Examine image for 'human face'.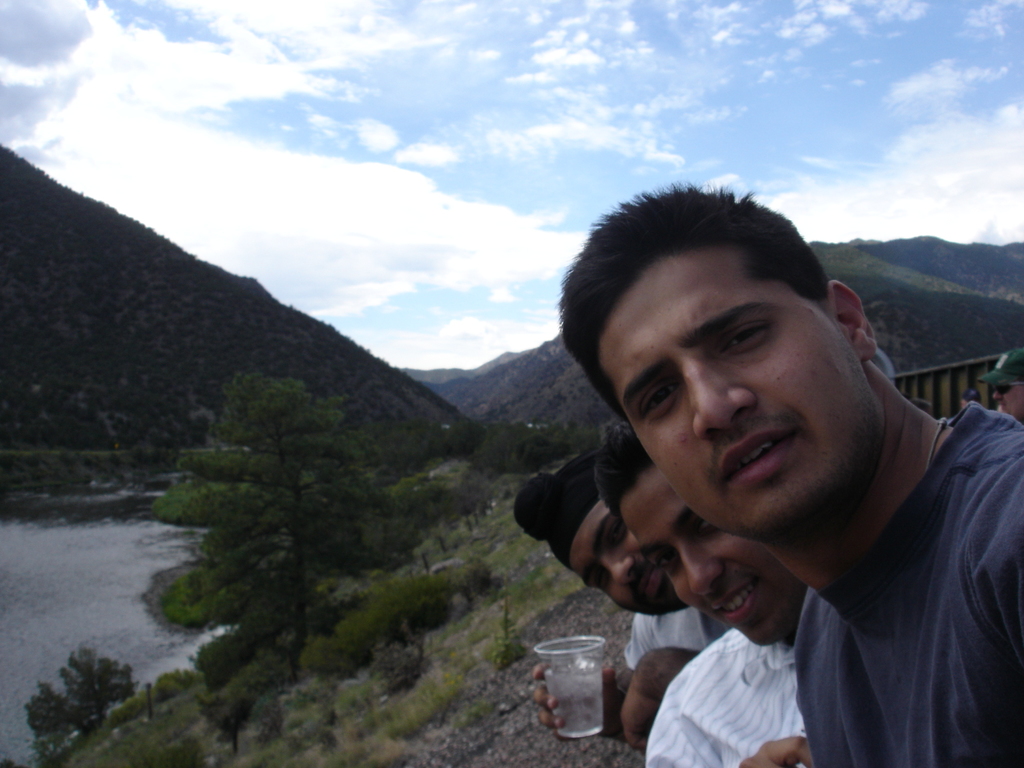
Examination result: [995, 376, 1023, 420].
